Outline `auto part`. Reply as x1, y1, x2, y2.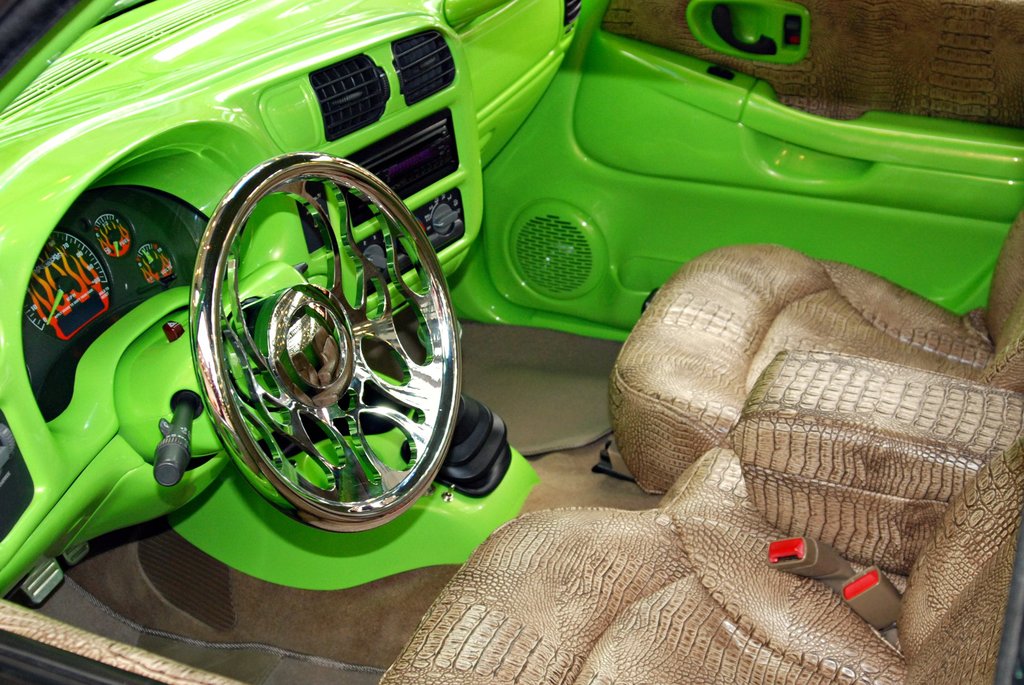
167, 152, 481, 516.
